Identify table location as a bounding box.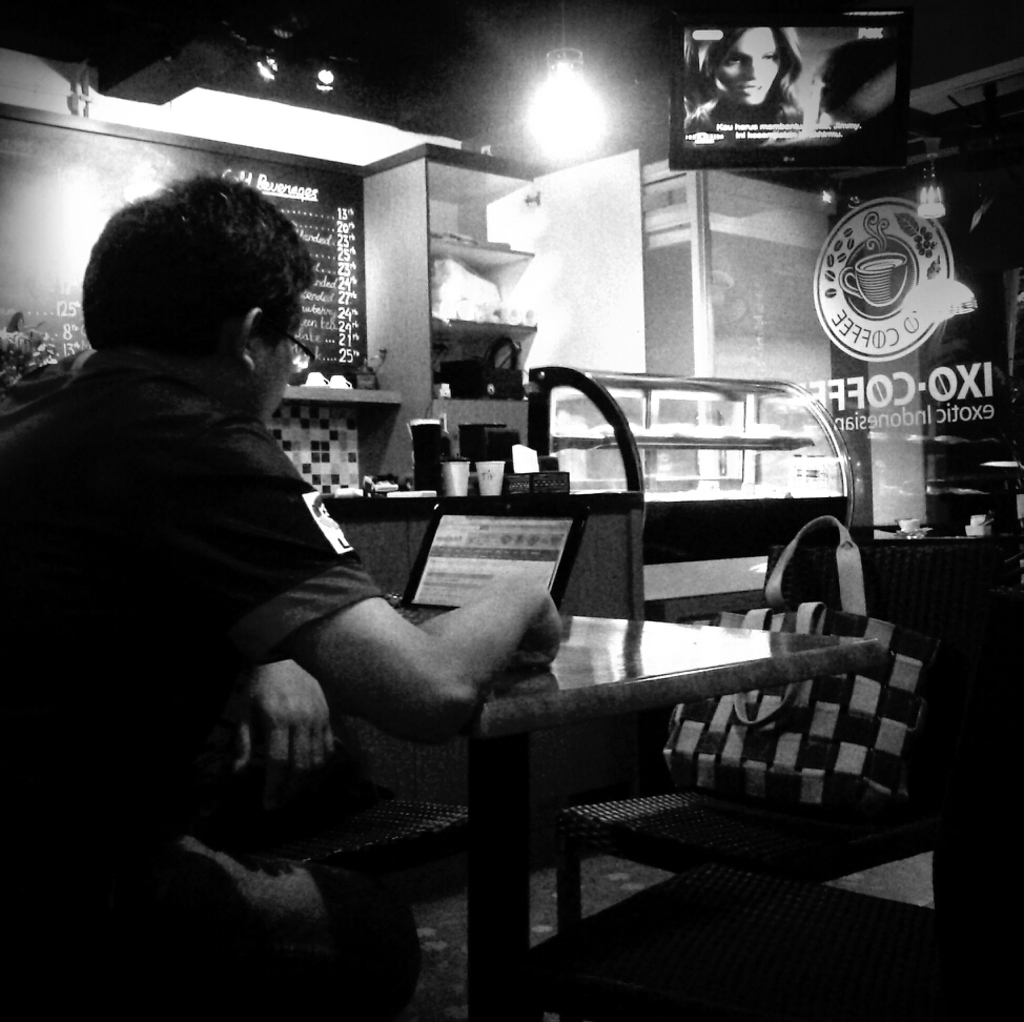
select_region(316, 592, 885, 1021).
